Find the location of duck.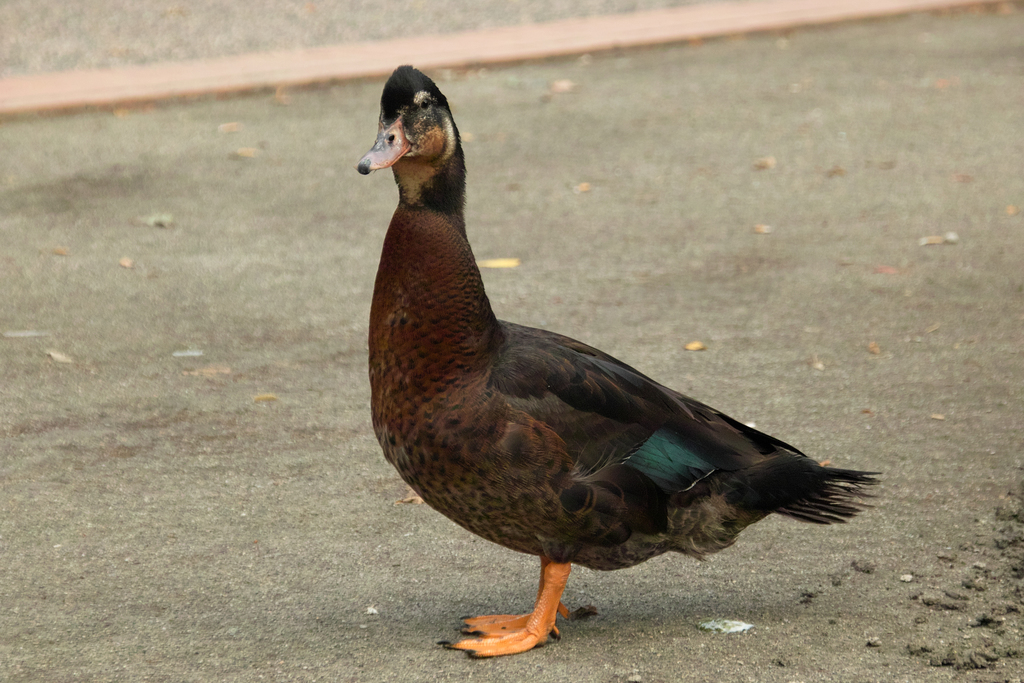
Location: bbox(342, 71, 875, 646).
